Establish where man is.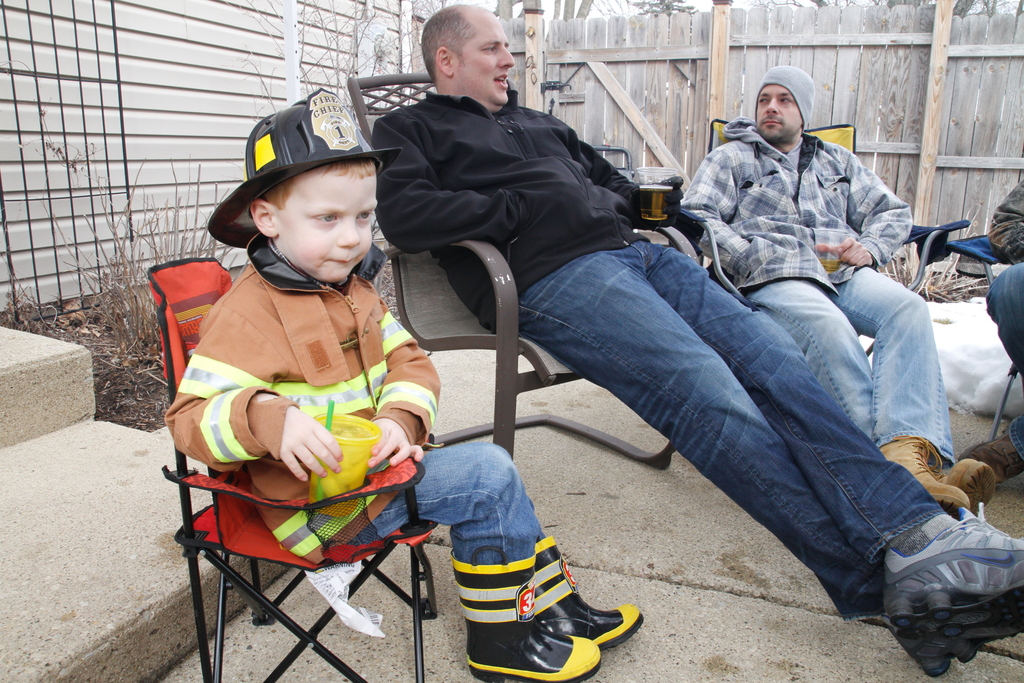
Established at (681, 63, 995, 514).
